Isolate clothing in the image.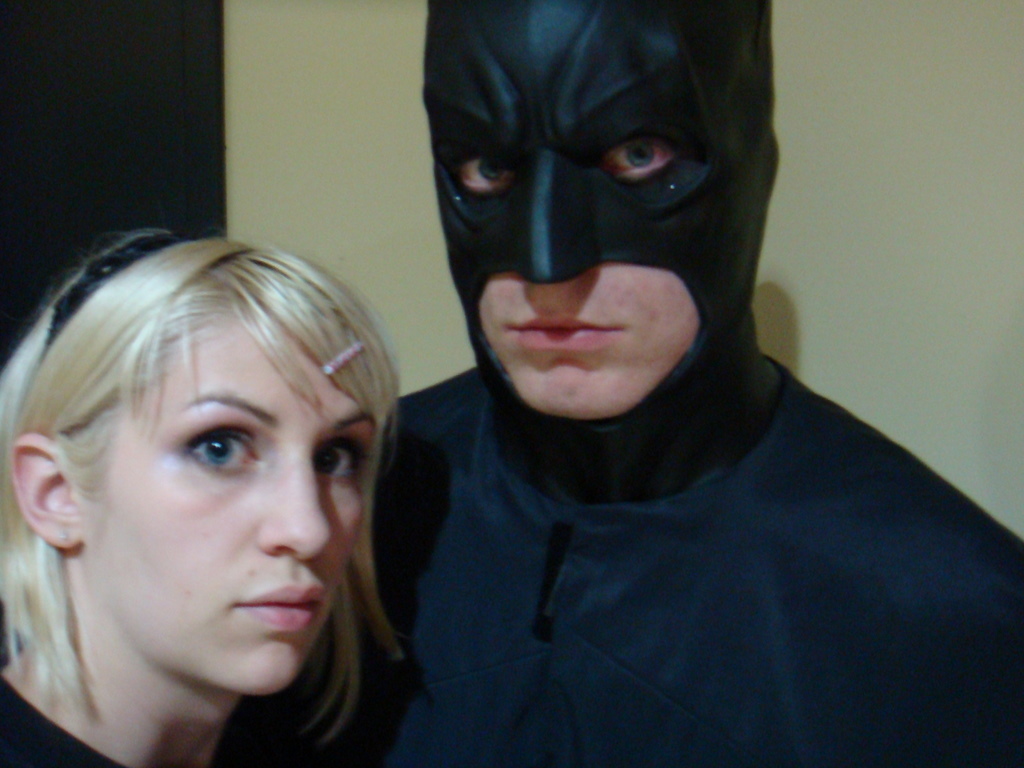
Isolated region: bbox=(0, 666, 136, 767).
